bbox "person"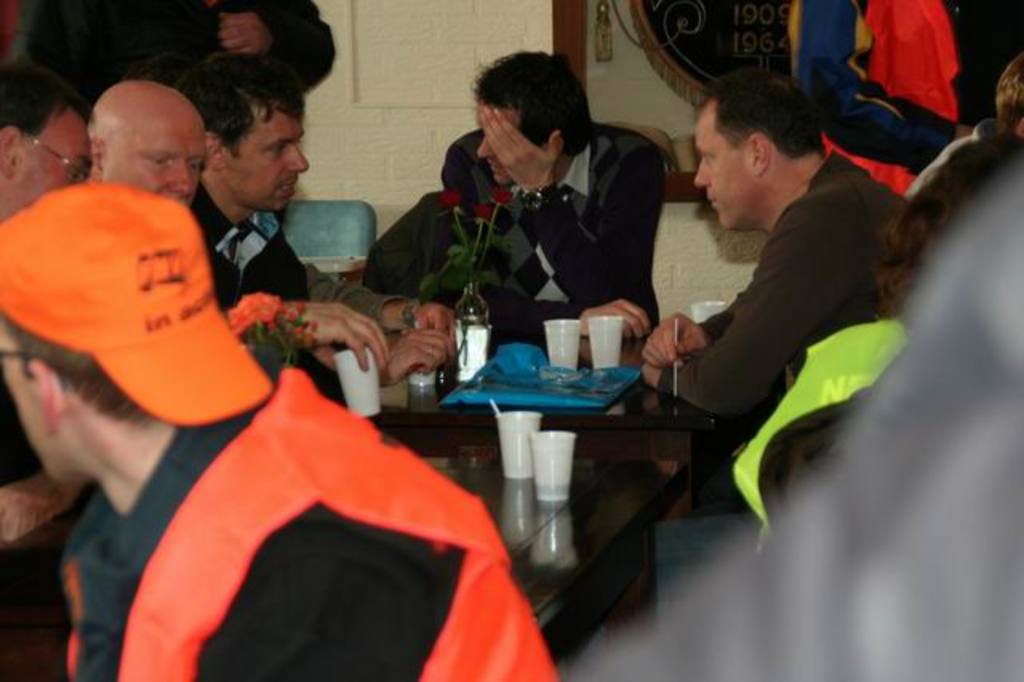
x1=406, y1=50, x2=677, y2=378
